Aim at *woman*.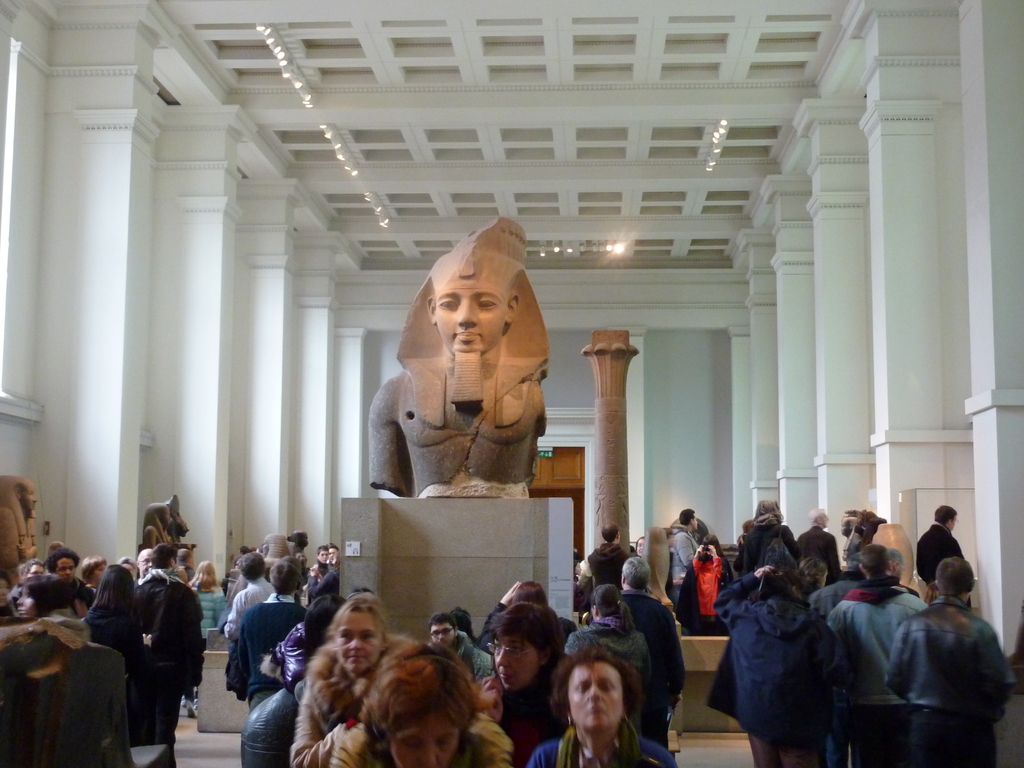
Aimed at {"left": 731, "top": 492, "right": 794, "bottom": 577}.
